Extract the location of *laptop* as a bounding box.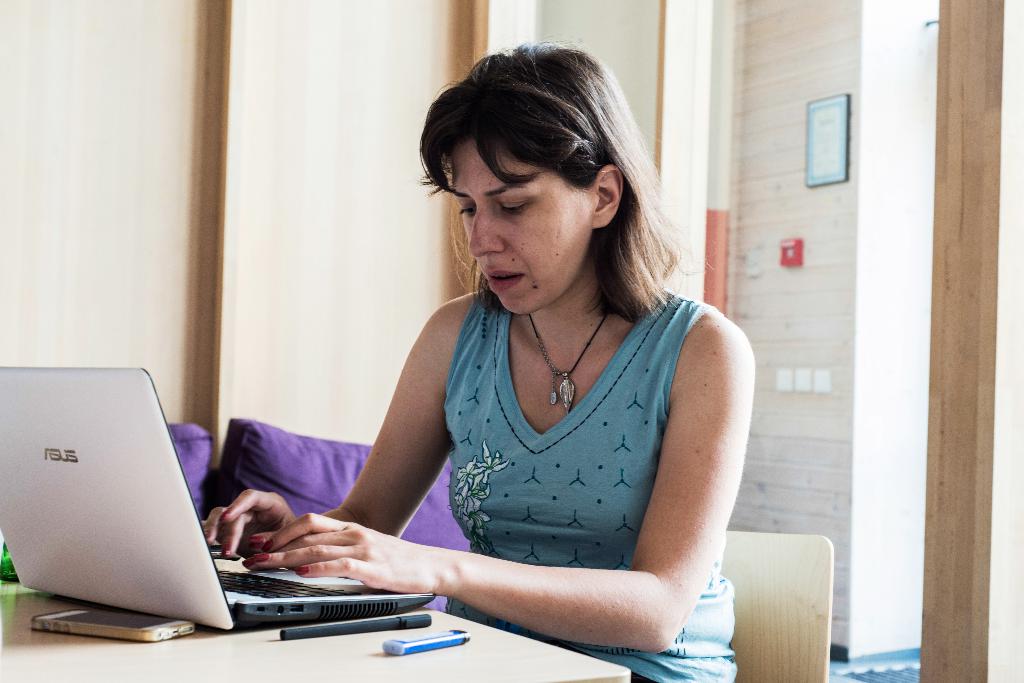
bbox(33, 377, 413, 660).
